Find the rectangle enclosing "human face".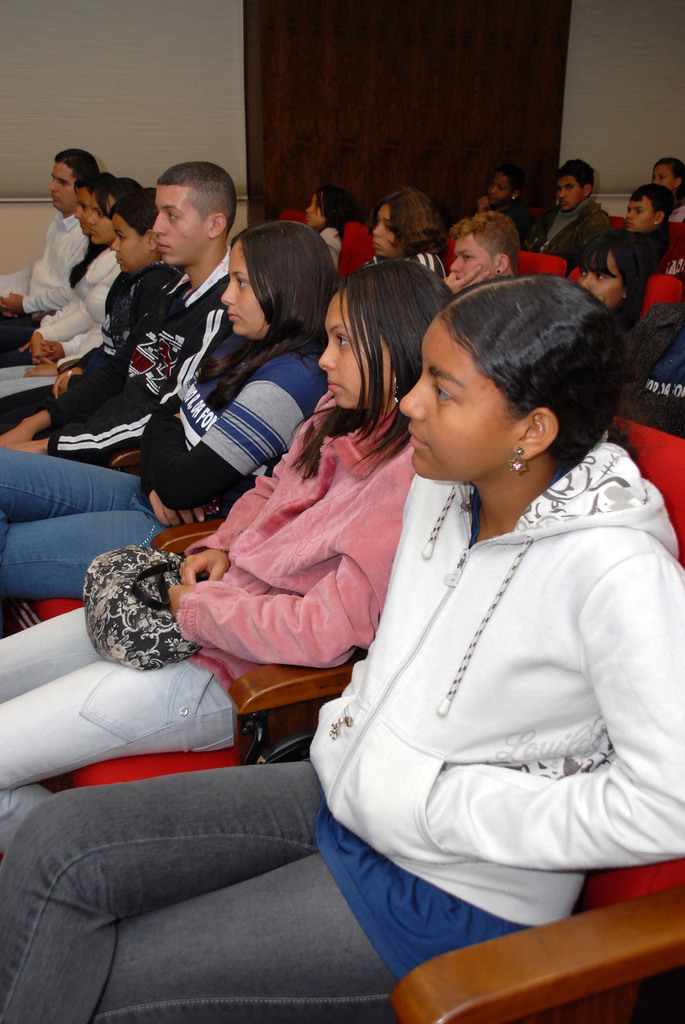
<region>318, 285, 395, 410</region>.
